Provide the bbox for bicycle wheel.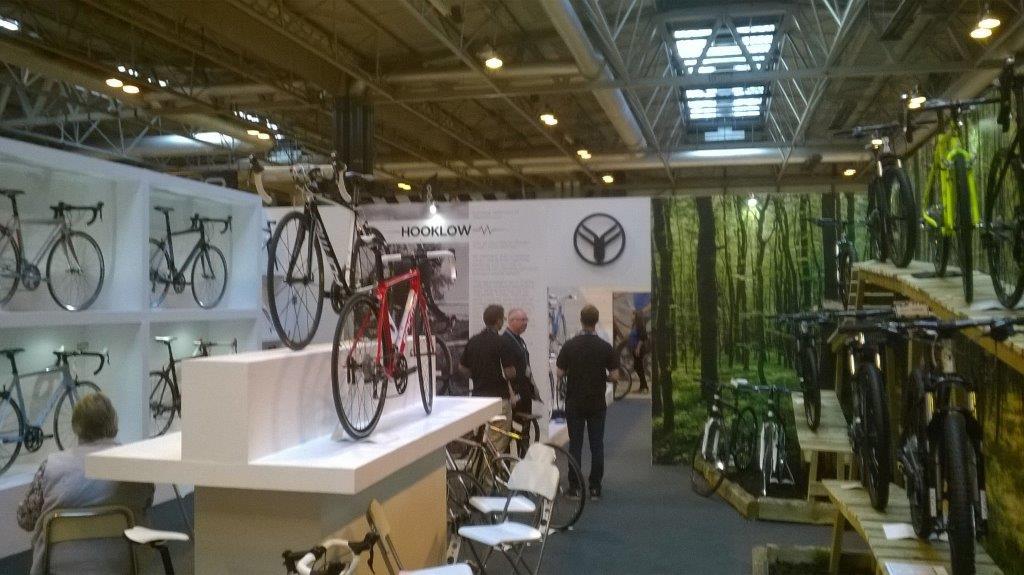
select_region(525, 438, 586, 530).
